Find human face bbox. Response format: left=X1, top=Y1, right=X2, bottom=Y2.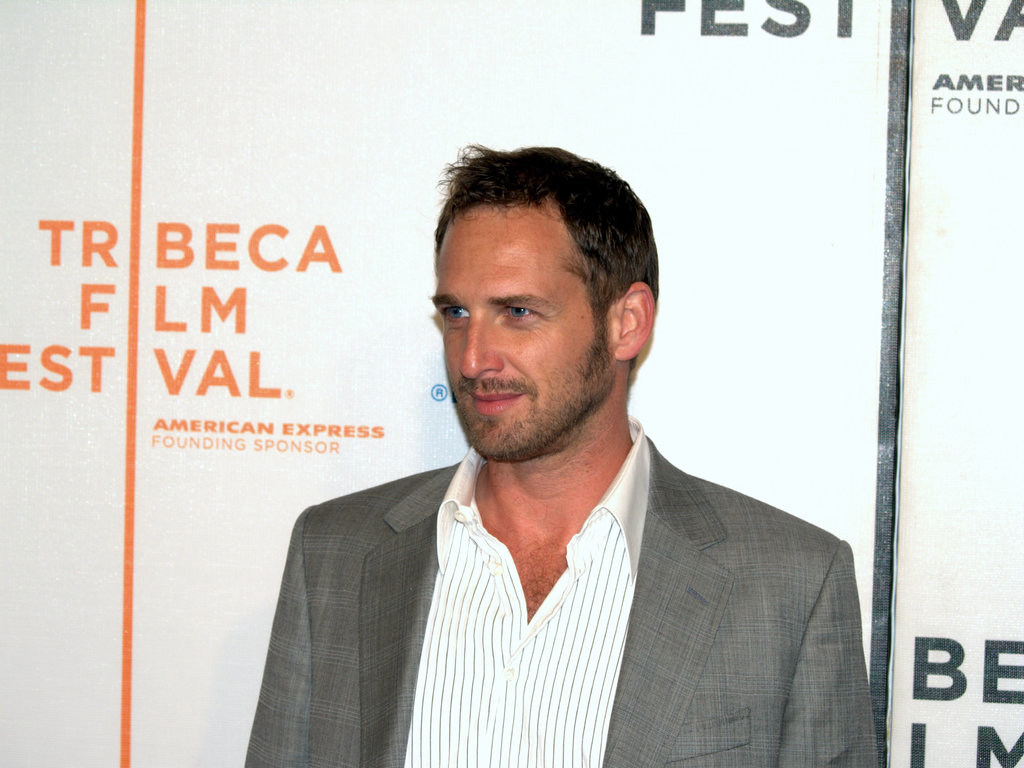
left=439, top=199, right=619, bottom=464.
